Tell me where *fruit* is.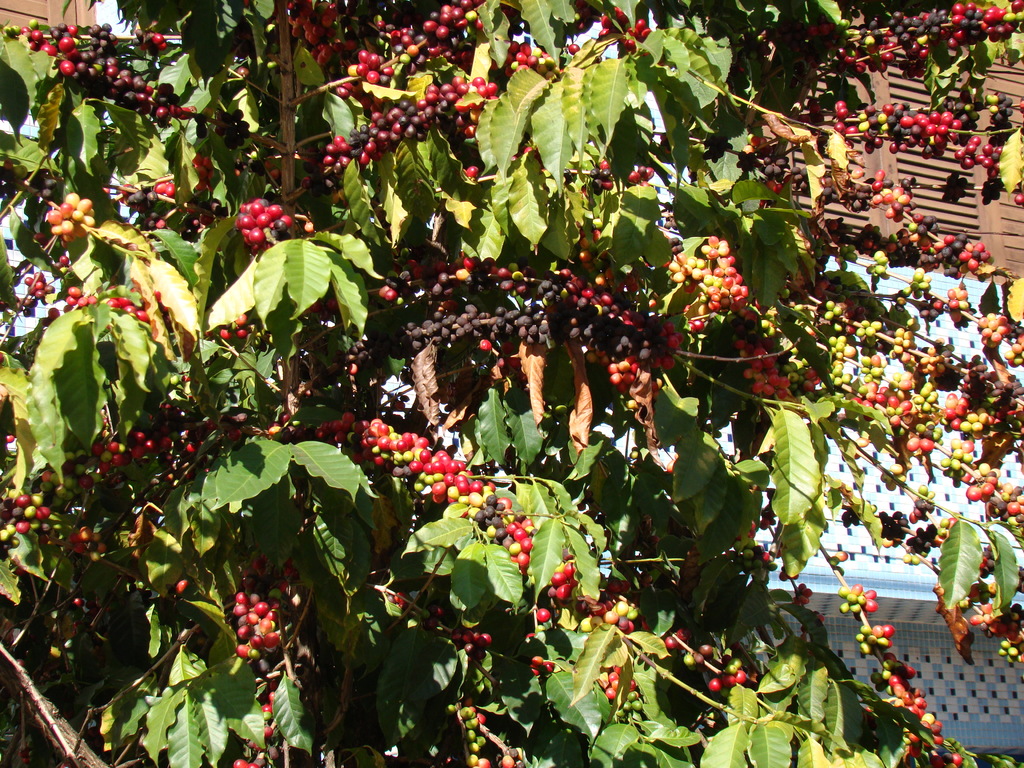
*fruit* is at (234,644,249,659).
